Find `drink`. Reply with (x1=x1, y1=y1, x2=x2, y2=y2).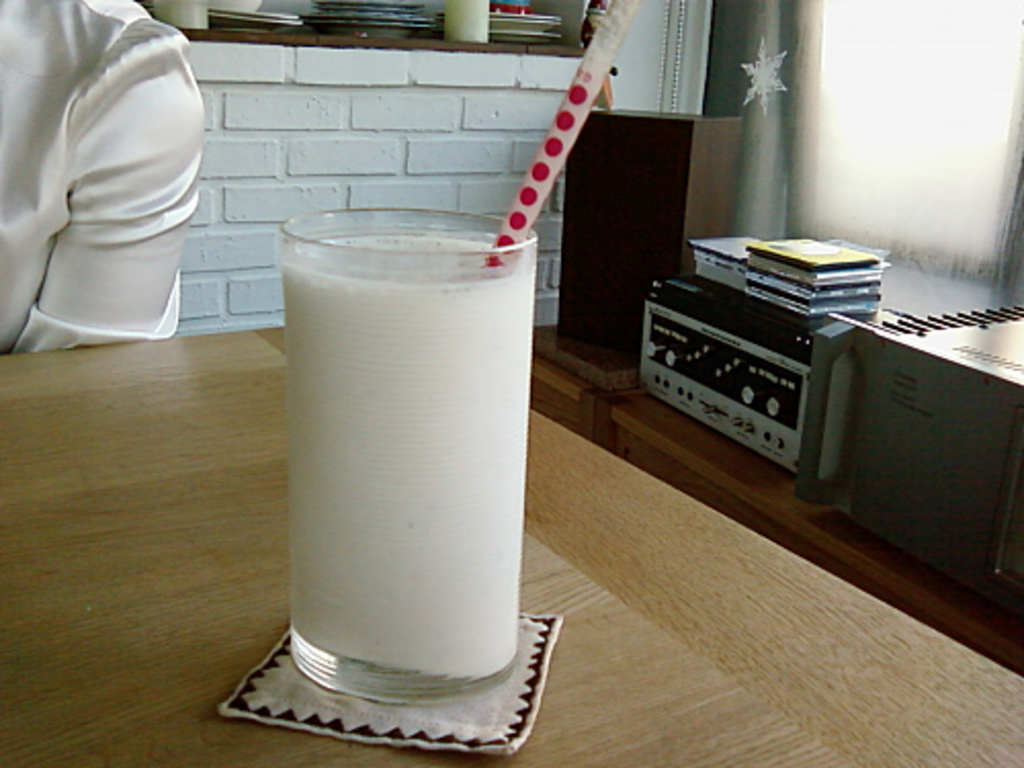
(x1=276, y1=238, x2=532, y2=676).
